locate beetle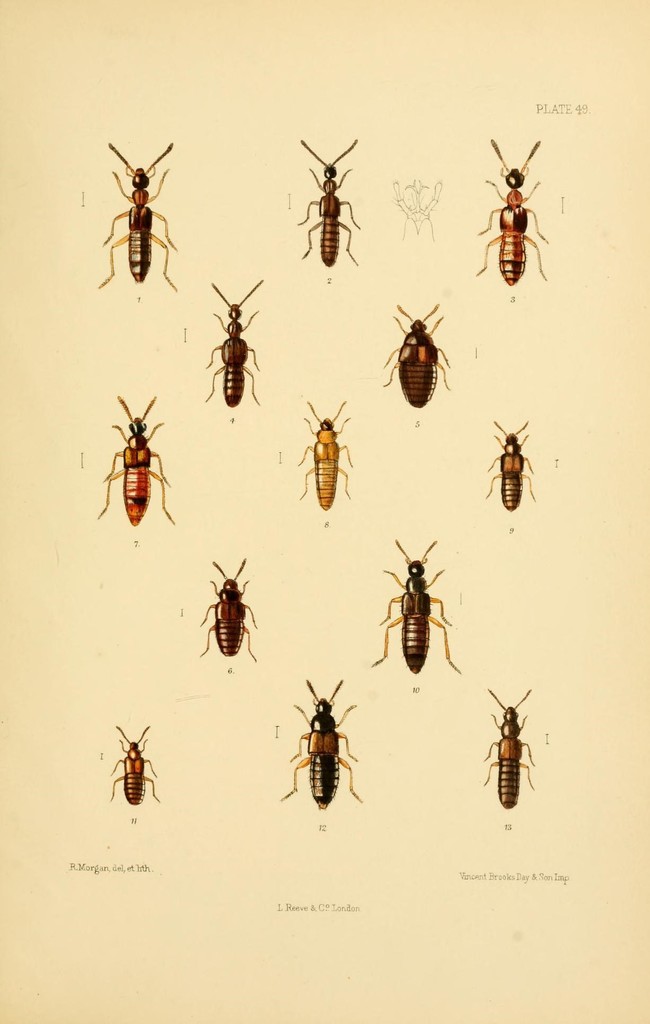
rect(95, 147, 179, 293)
